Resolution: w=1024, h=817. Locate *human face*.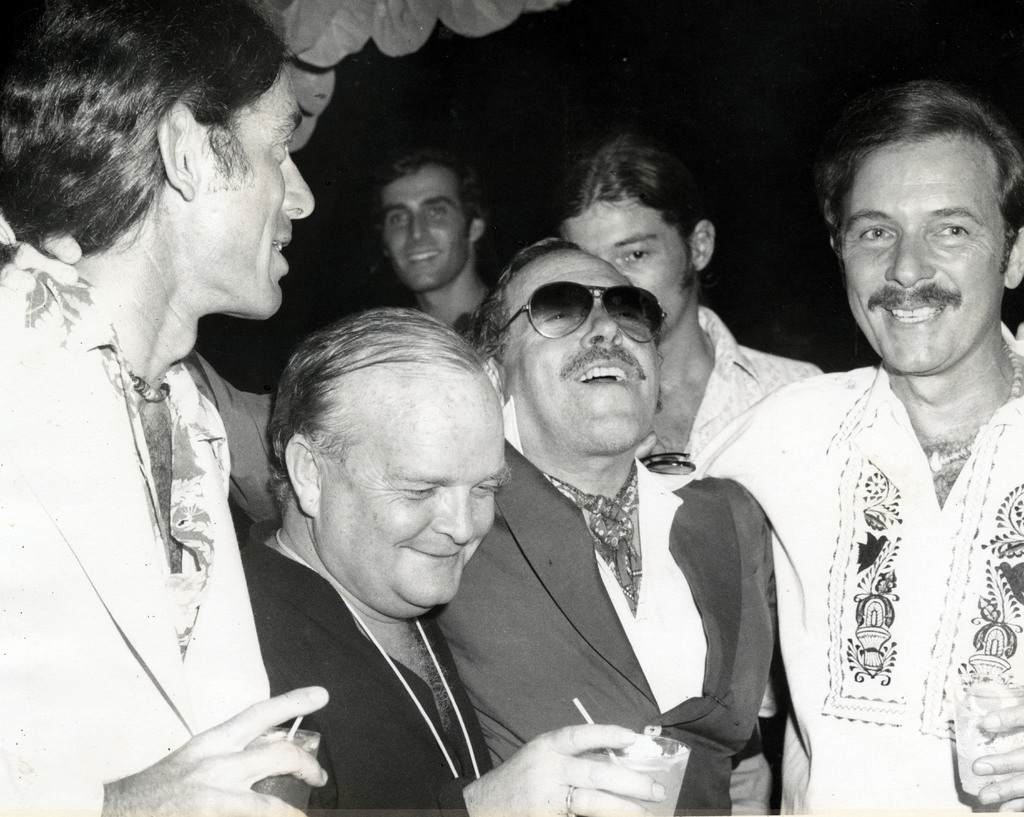
838:134:1011:376.
